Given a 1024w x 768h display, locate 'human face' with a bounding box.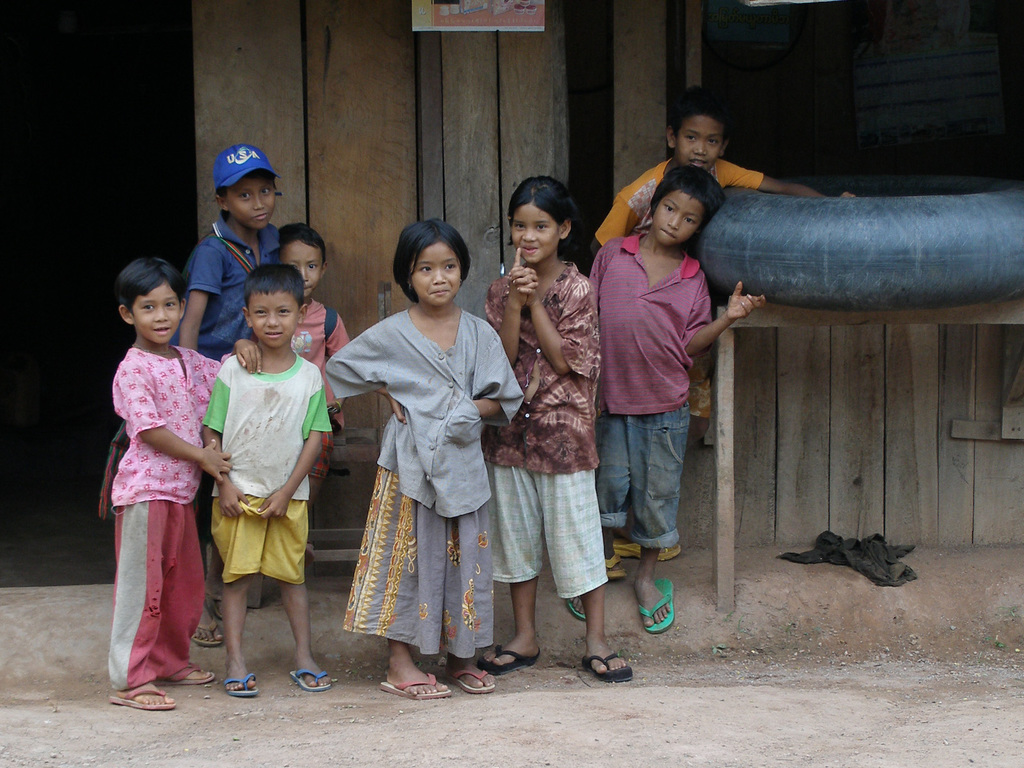
Located: box(652, 188, 705, 243).
